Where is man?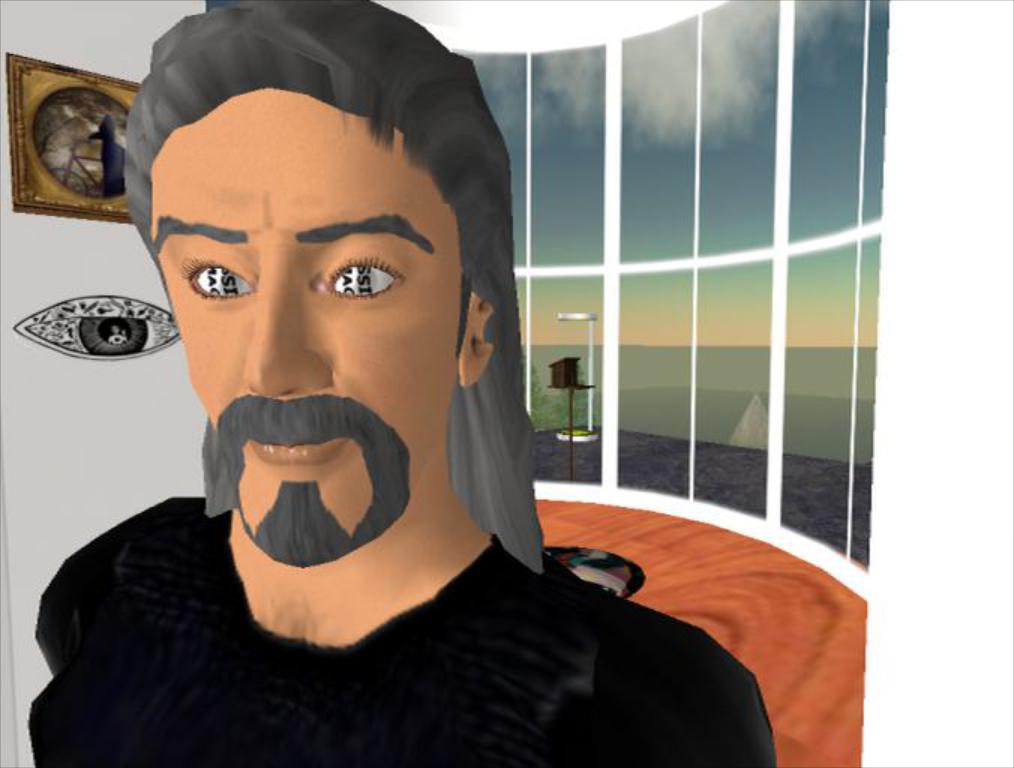
22, 52, 762, 745.
